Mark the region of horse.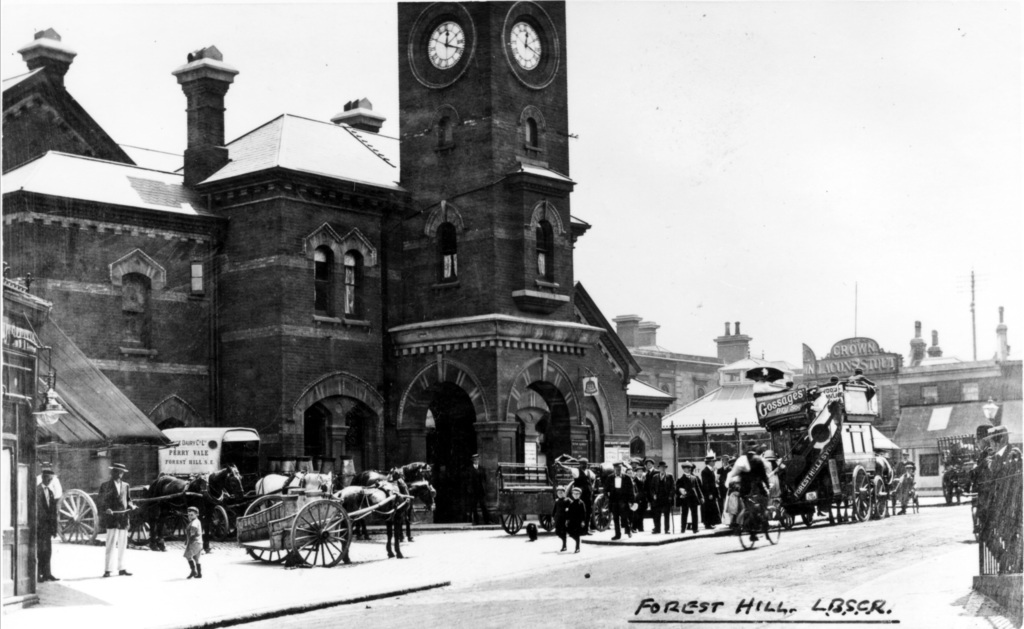
Region: x1=348 y1=460 x2=434 y2=539.
